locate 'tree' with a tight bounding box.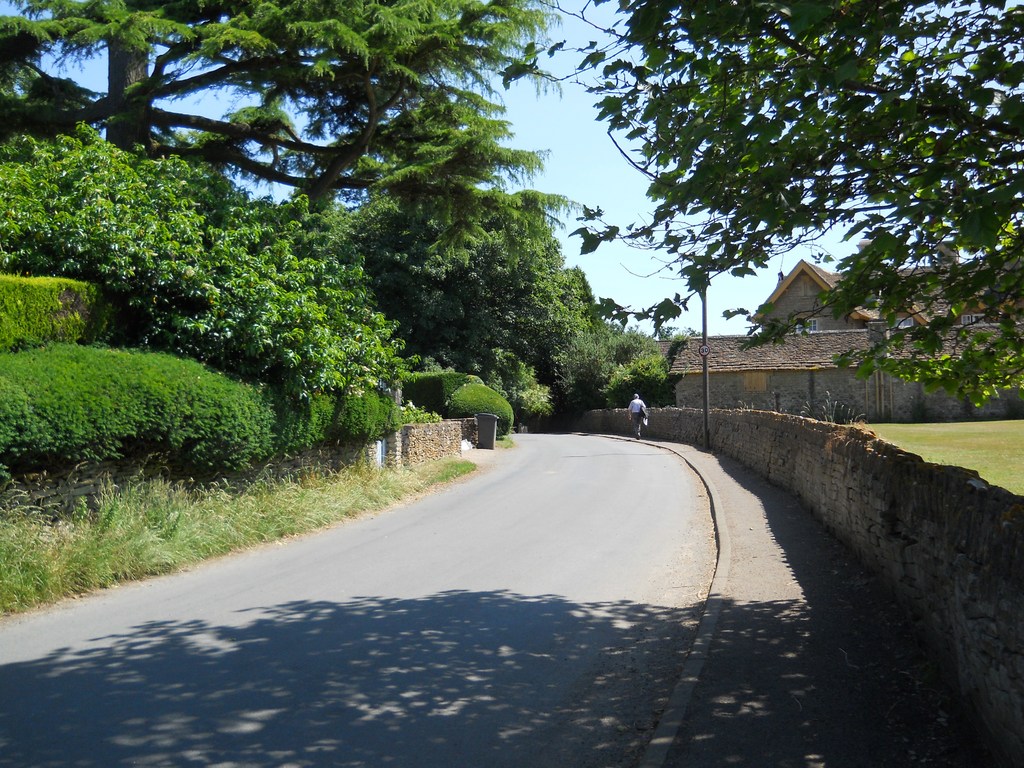
select_region(3, 127, 417, 435).
